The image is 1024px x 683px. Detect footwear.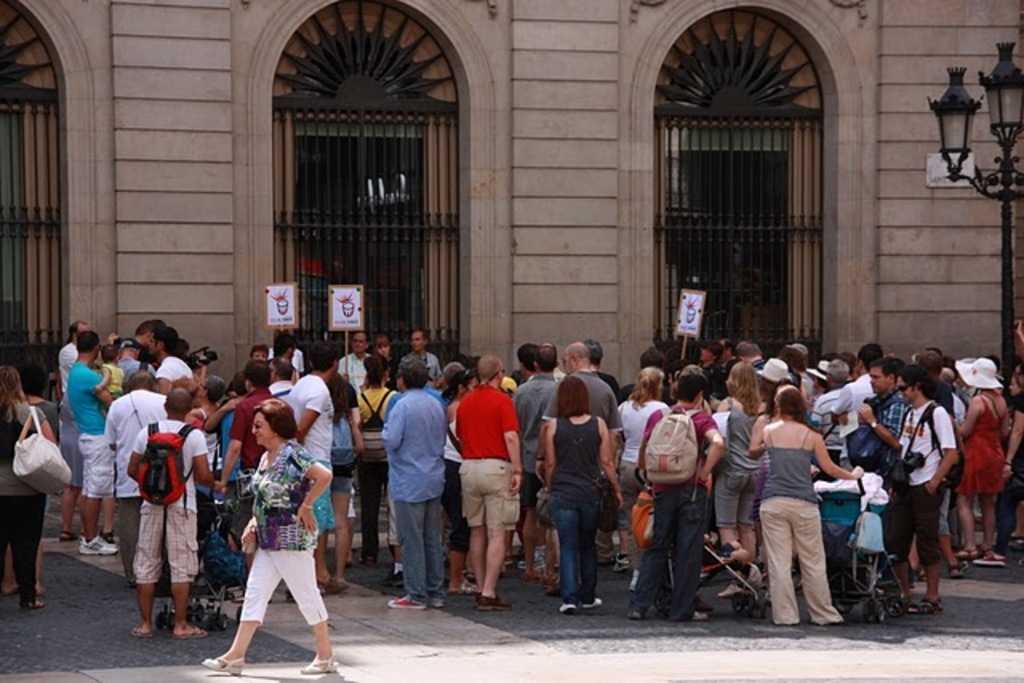
Detection: <bbox>99, 528, 126, 550</bbox>.
